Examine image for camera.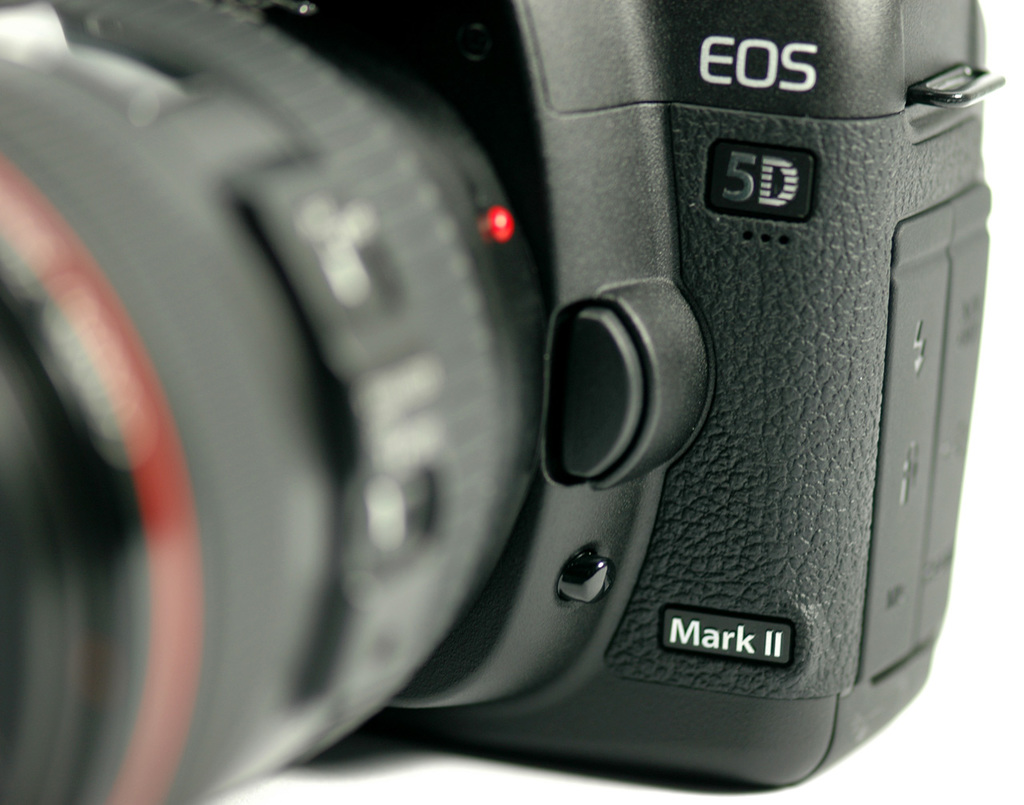
Examination result: 0, 0, 1006, 804.
